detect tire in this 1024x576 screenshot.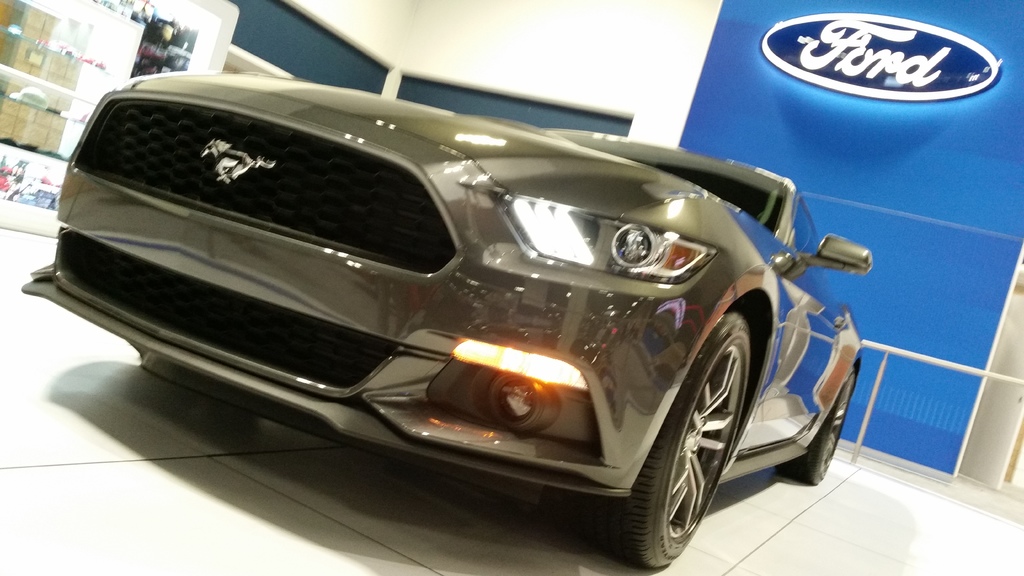
Detection: [left=778, top=367, right=857, bottom=485].
